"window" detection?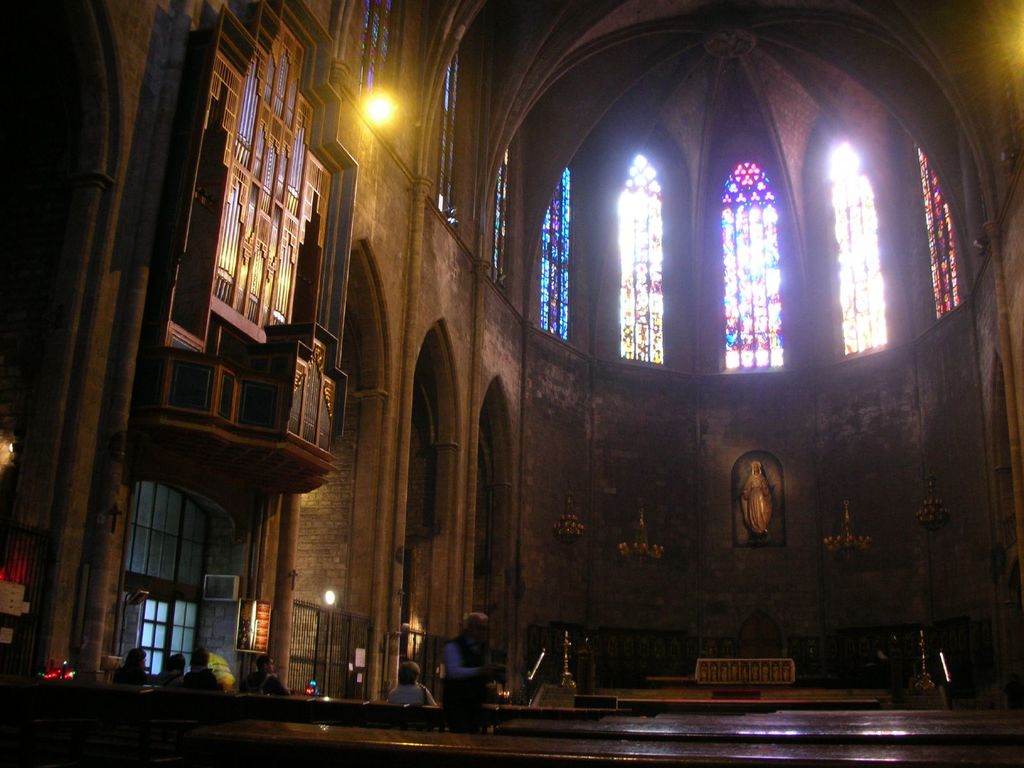
[x1=493, y1=154, x2=512, y2=289]
